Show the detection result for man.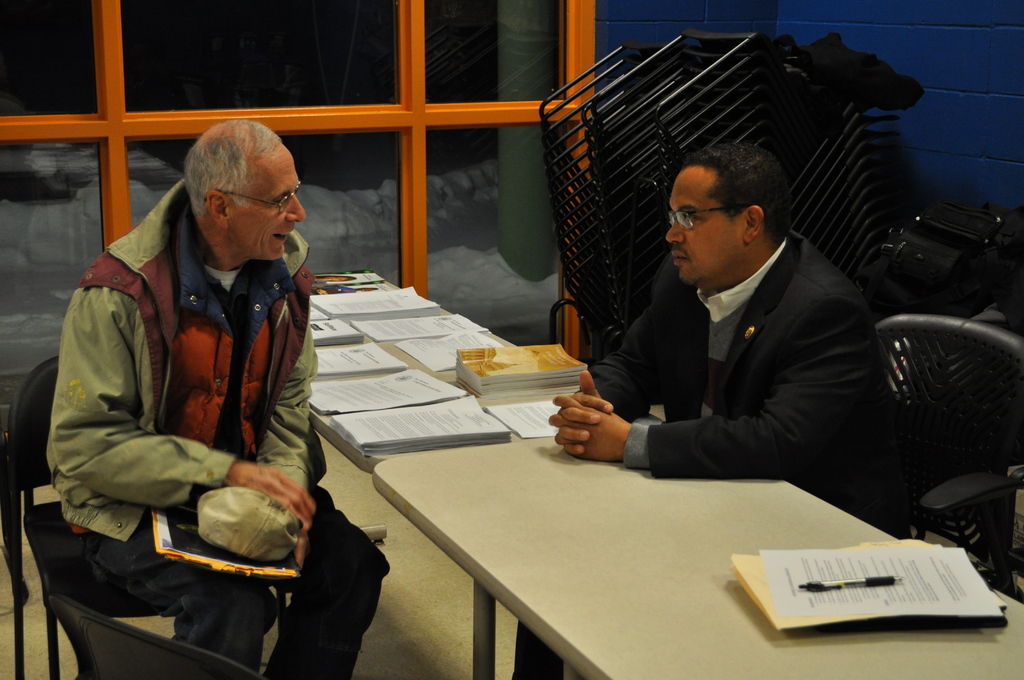
crop(45, 124, 394, 679).
